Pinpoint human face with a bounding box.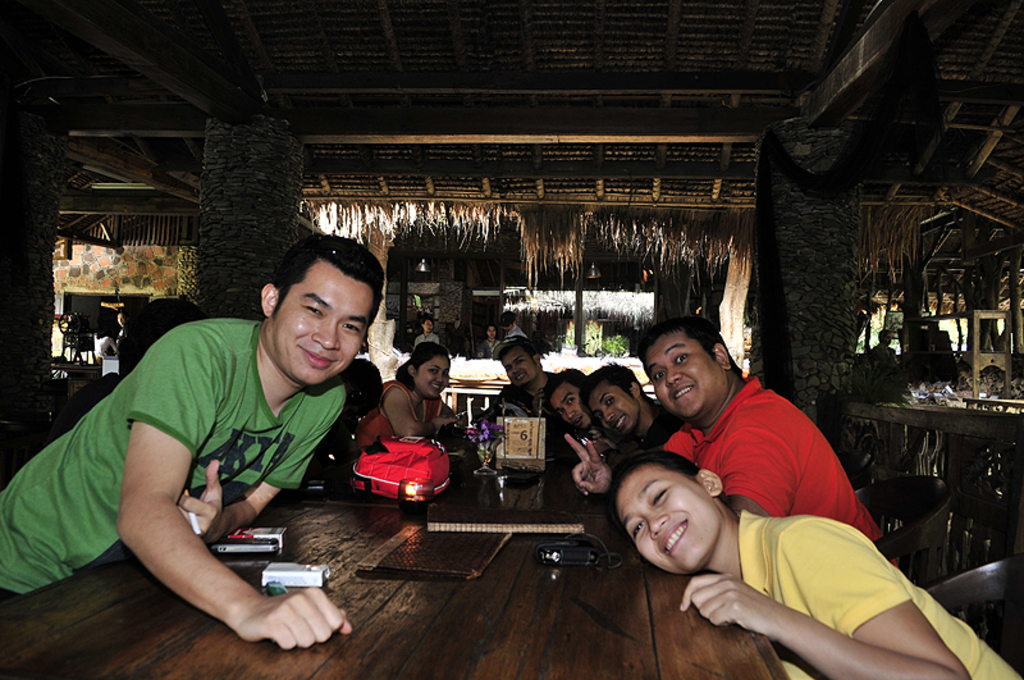
crop(417, 360, 447, 396).
